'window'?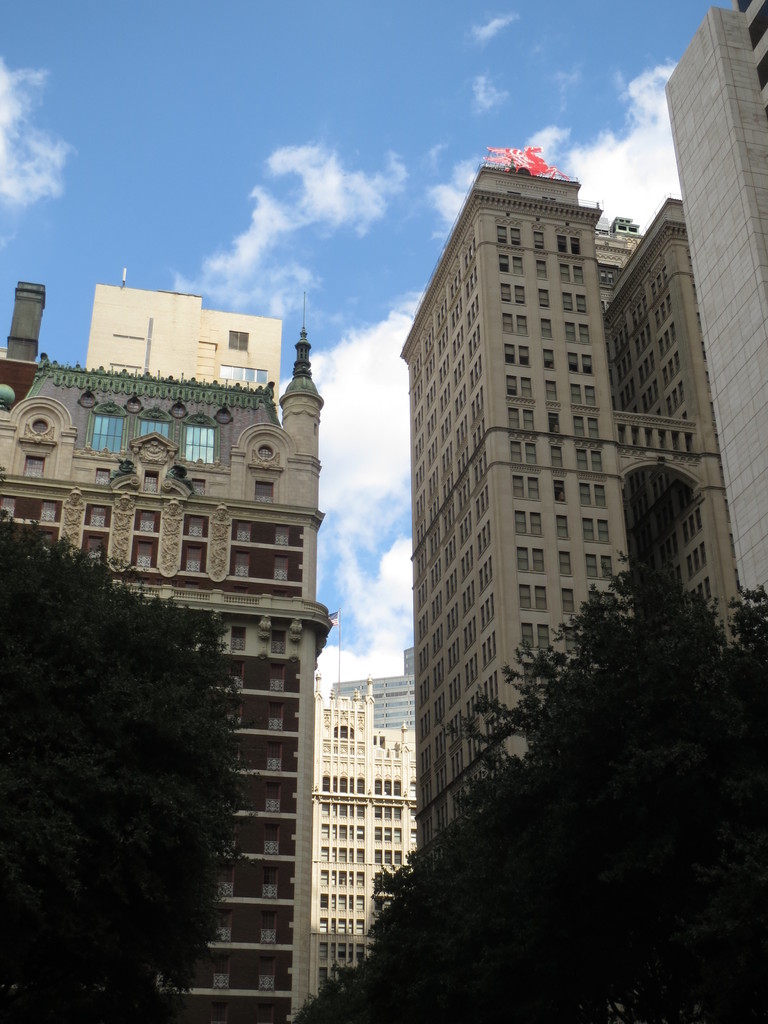
(570, 237, 582, 254)
